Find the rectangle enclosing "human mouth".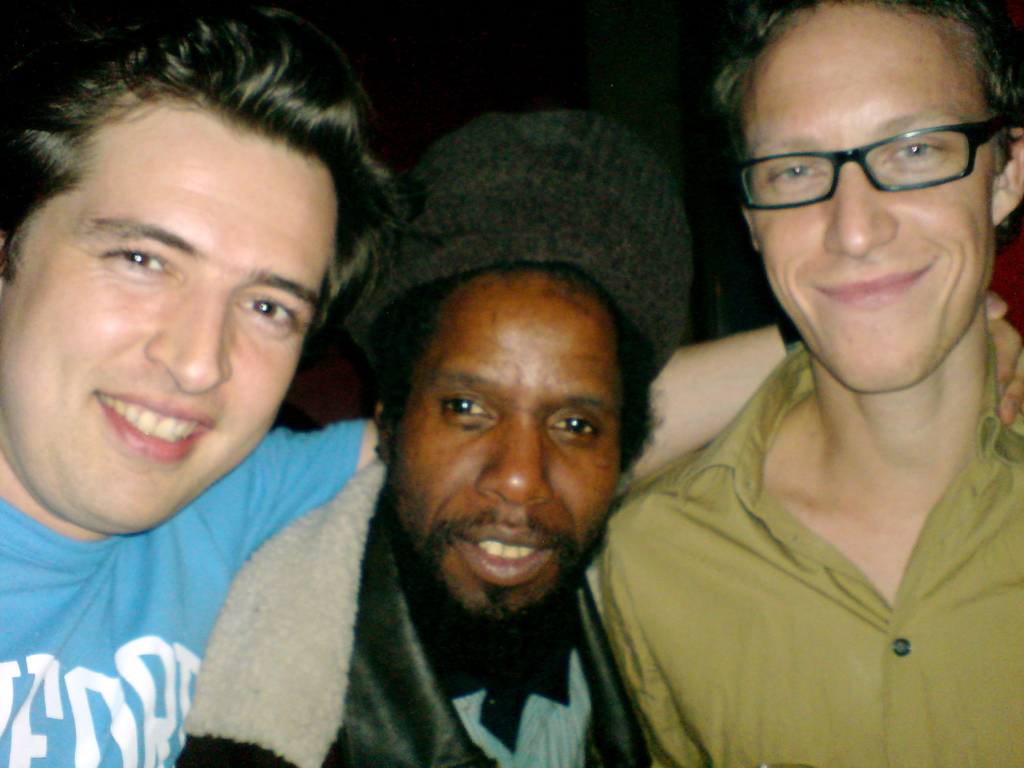
crop(815, 267, 922, 305).
